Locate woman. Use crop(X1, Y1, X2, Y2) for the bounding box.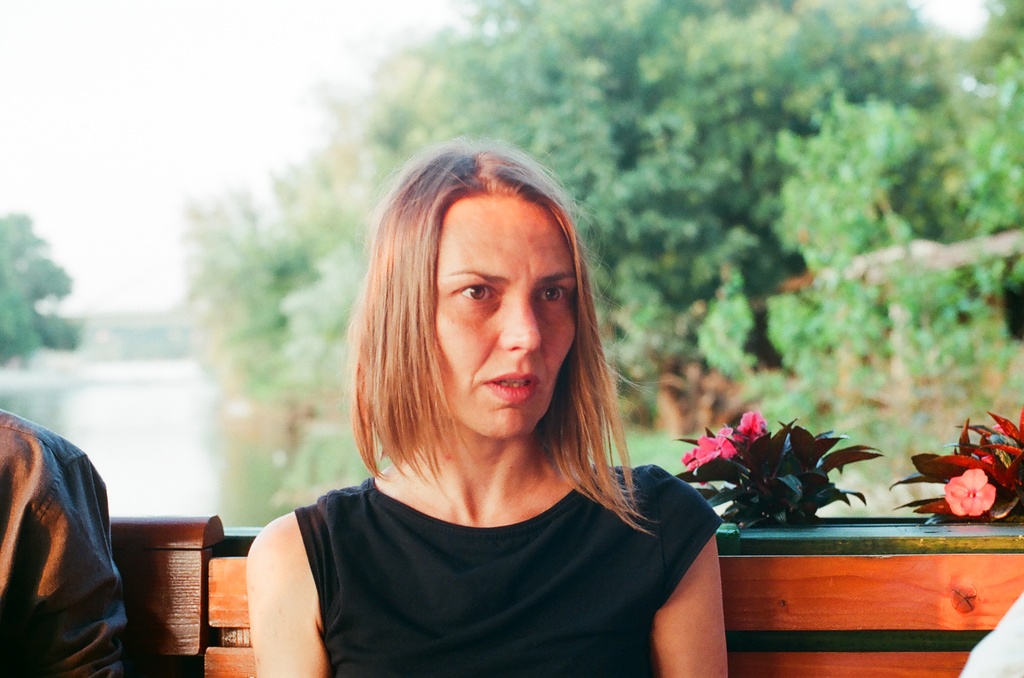
crop(248, 137, 732, 677).
